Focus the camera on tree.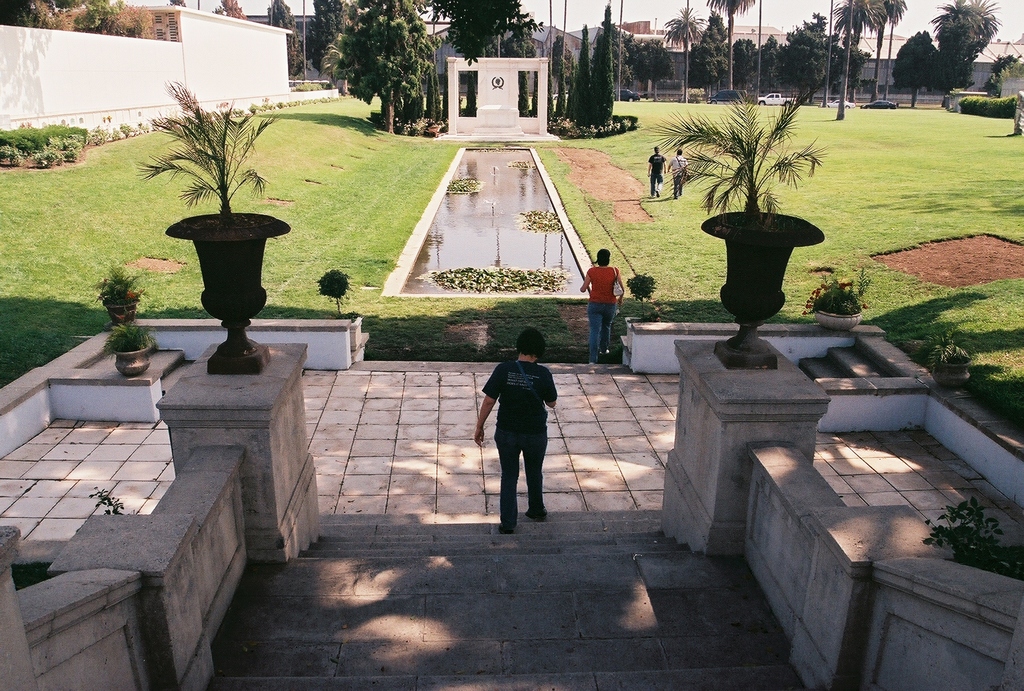
Focus region: (979, 51, 1023, 99).
